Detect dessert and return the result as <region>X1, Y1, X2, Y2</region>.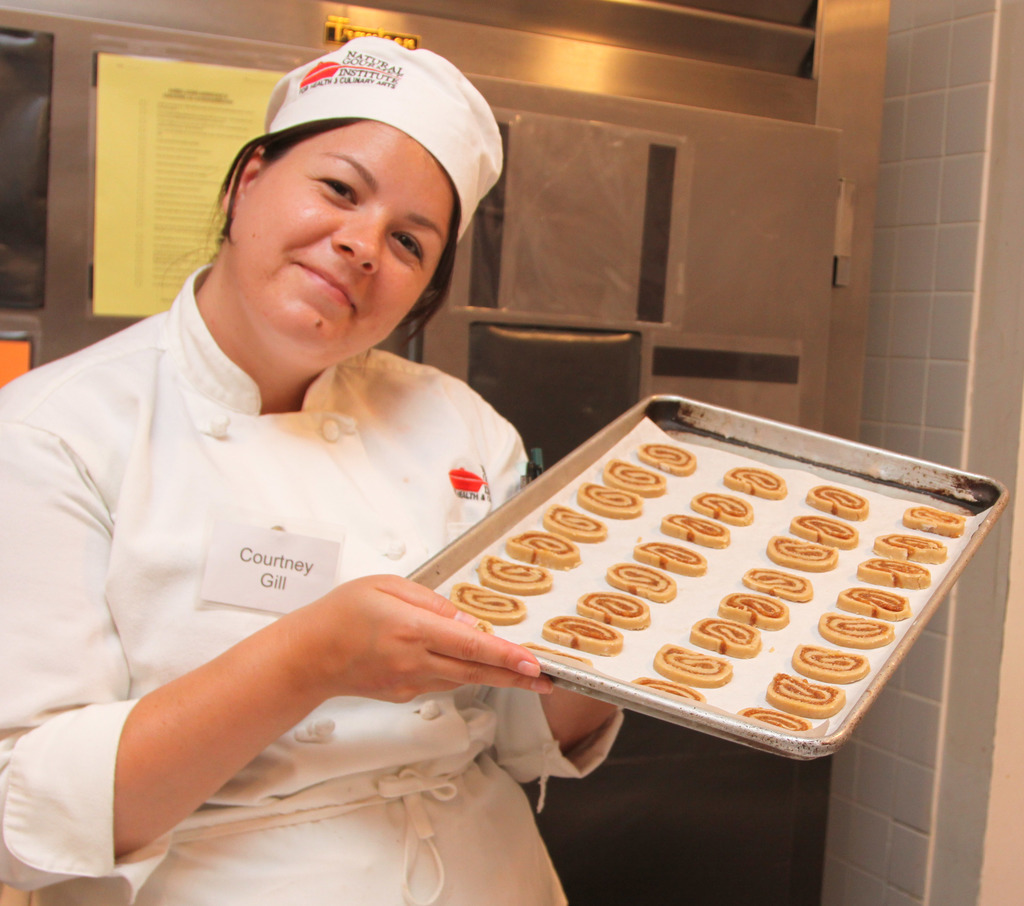
<region>694, 610, 768, 664</region>.
